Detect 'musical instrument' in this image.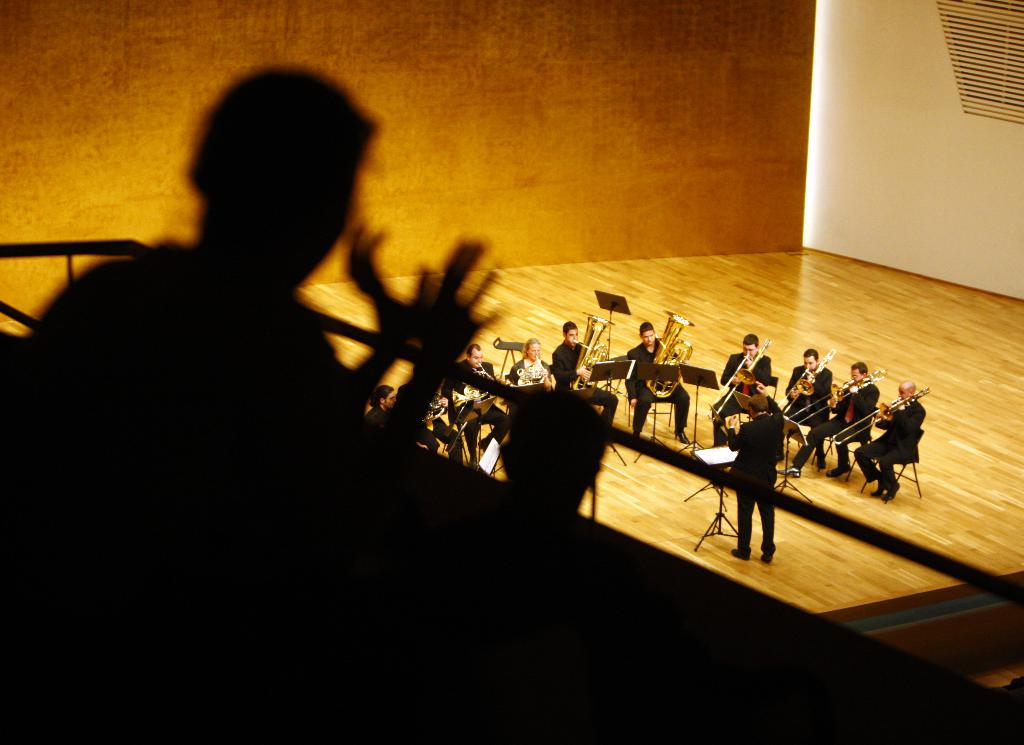
Detection: {"left": 445, "top": 357, "right": 498, "bottom": 414}.
